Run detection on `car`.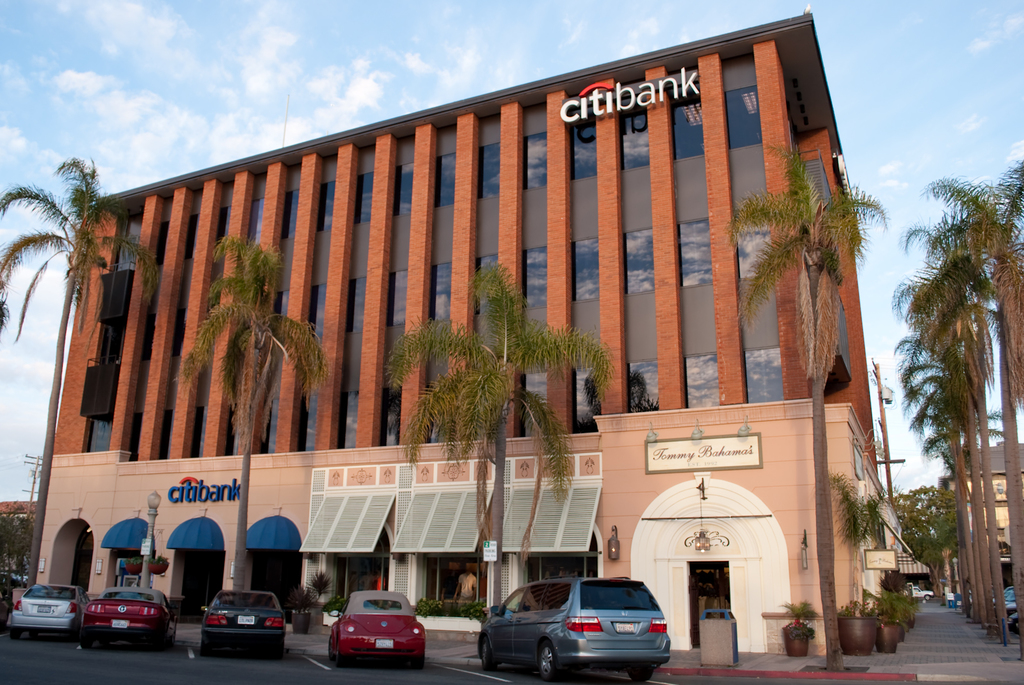
Result: bbox=[477, 572, 675, 679].
